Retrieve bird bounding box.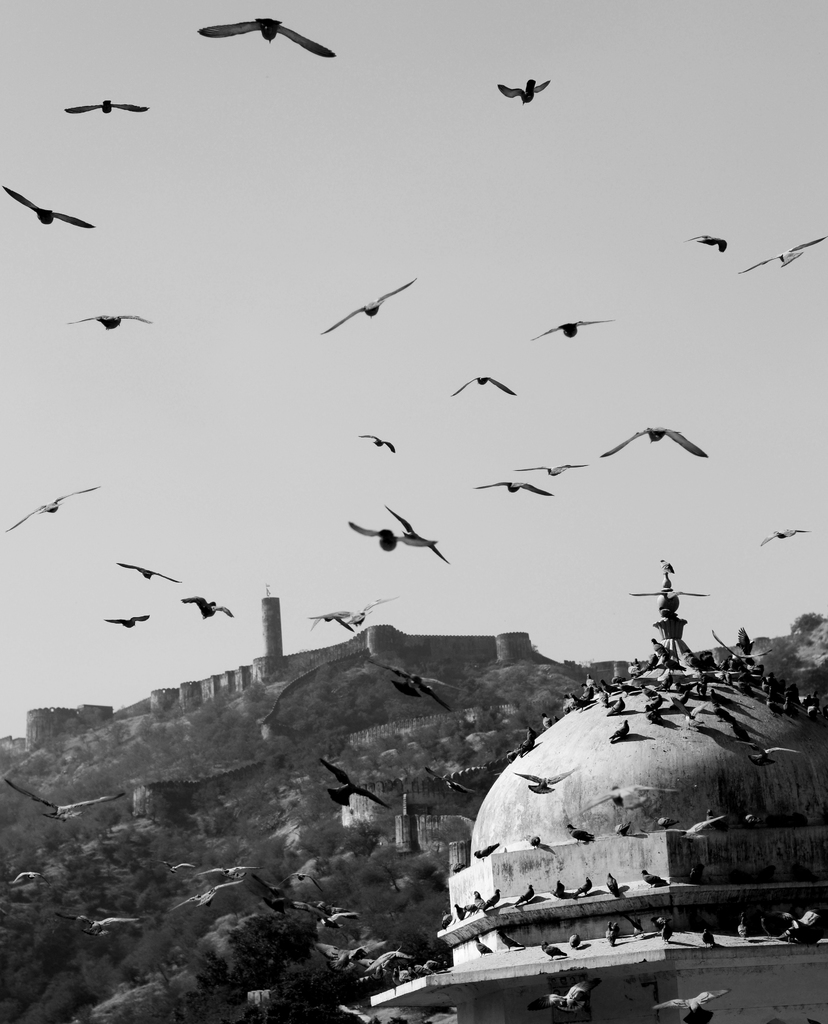
Bounding box: [348, 601, 399, 627].
